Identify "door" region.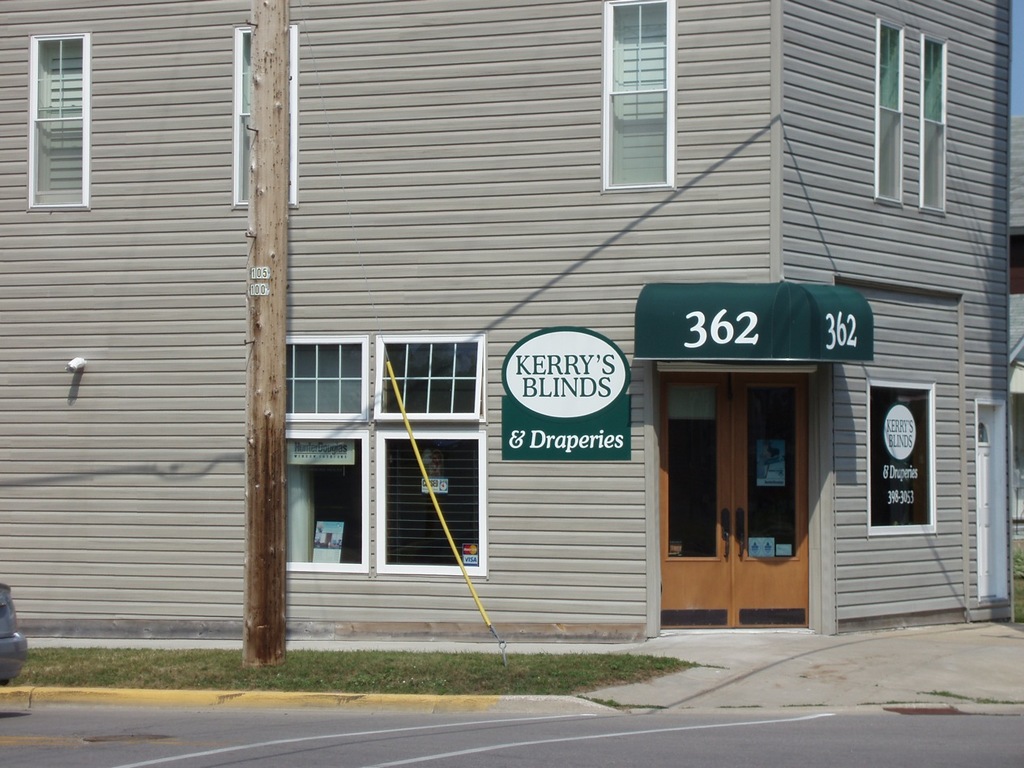
Region: x1=660, y1=340, x2=830, y2=627.
